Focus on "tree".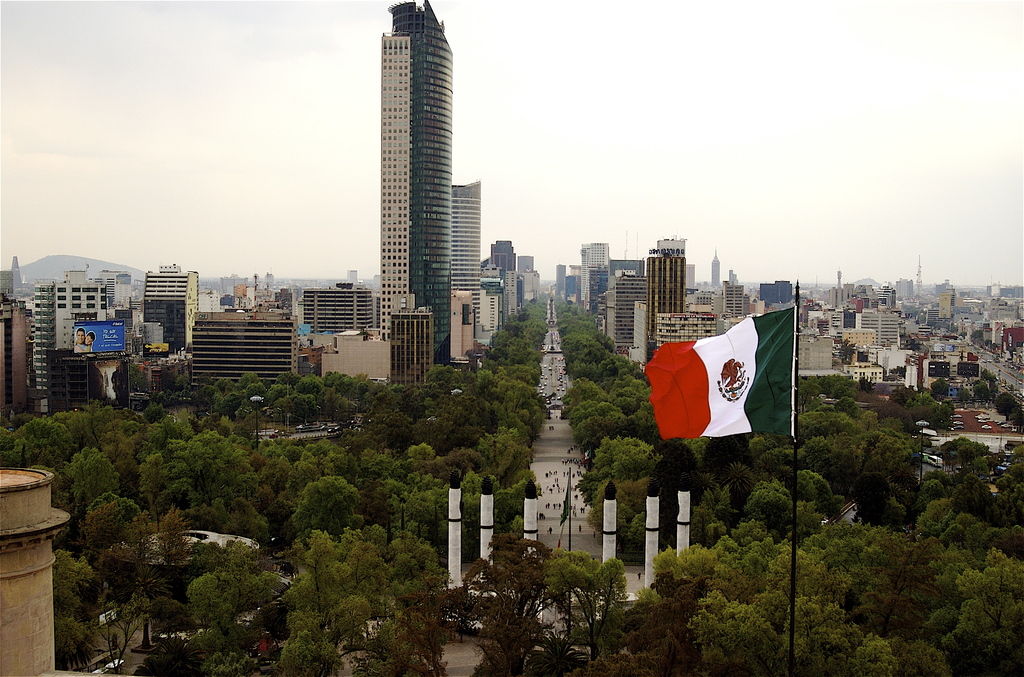
Focused at pyautogui.locateOnScreen(840, 344, 858, 362).
